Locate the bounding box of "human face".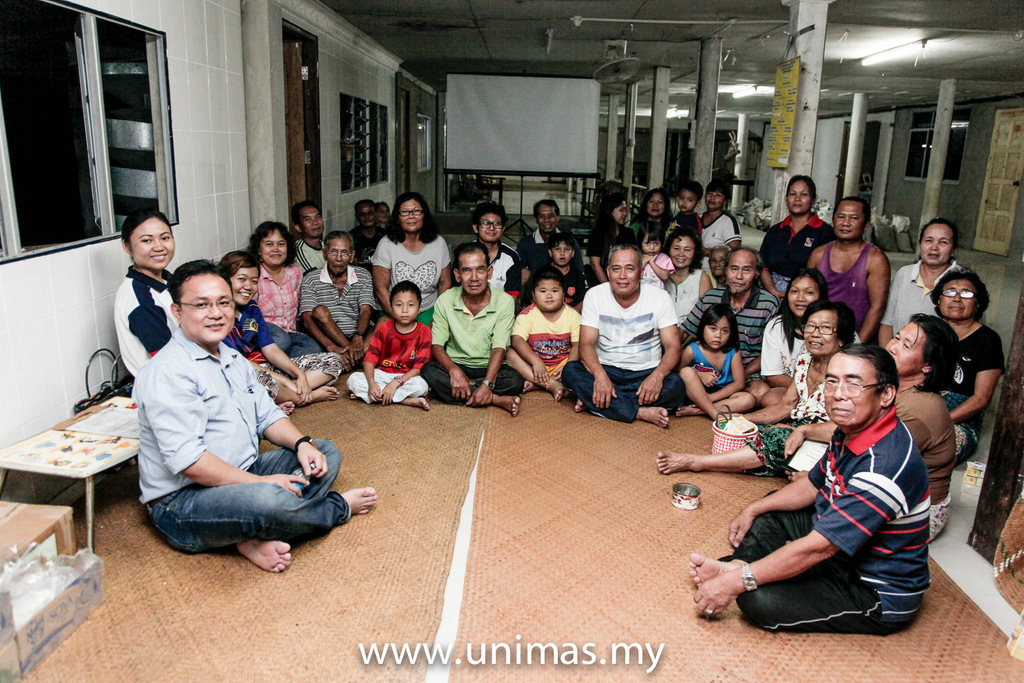
Bounding box: [x1=834, y1=201, x2=866, y2=238].
